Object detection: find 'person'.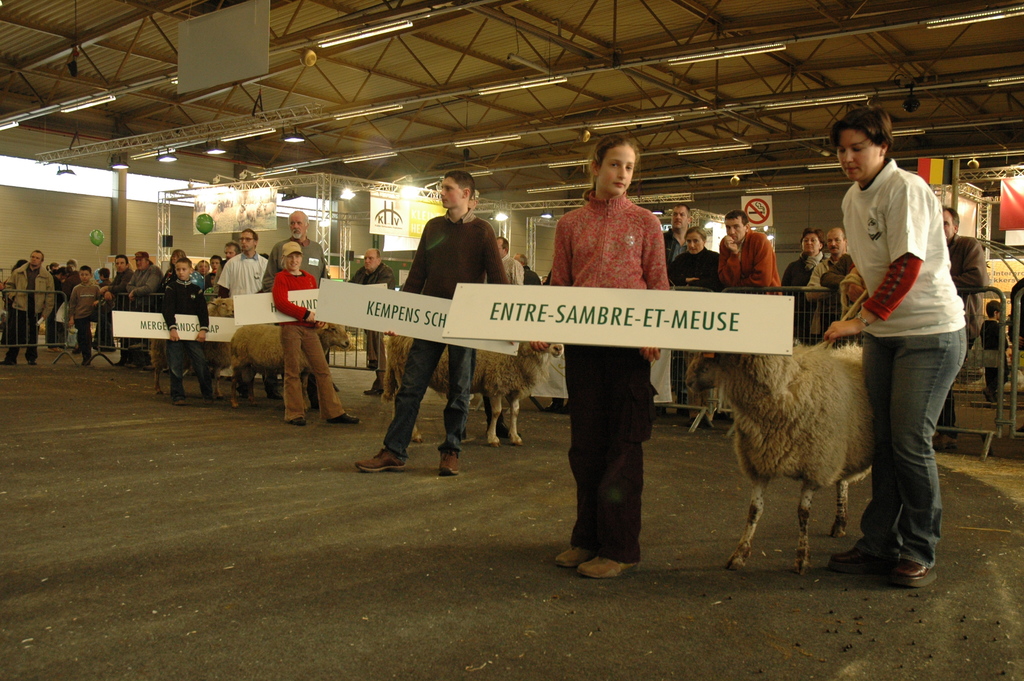
<region>785, 235, 831, 338</region>.
